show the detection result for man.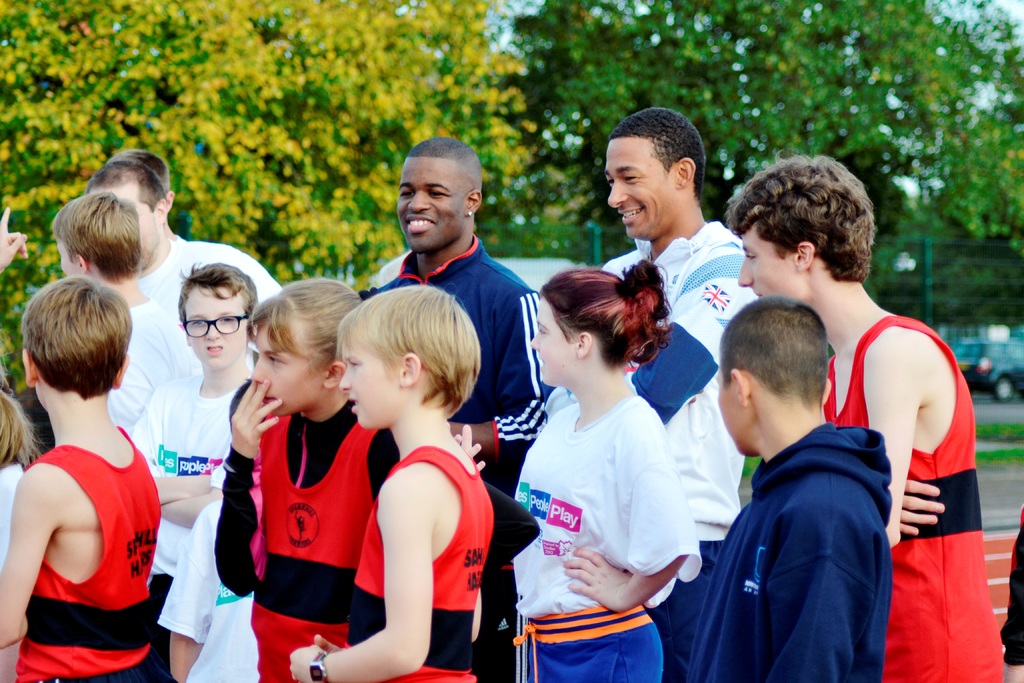
Rect(597, 108, 767, 682).
